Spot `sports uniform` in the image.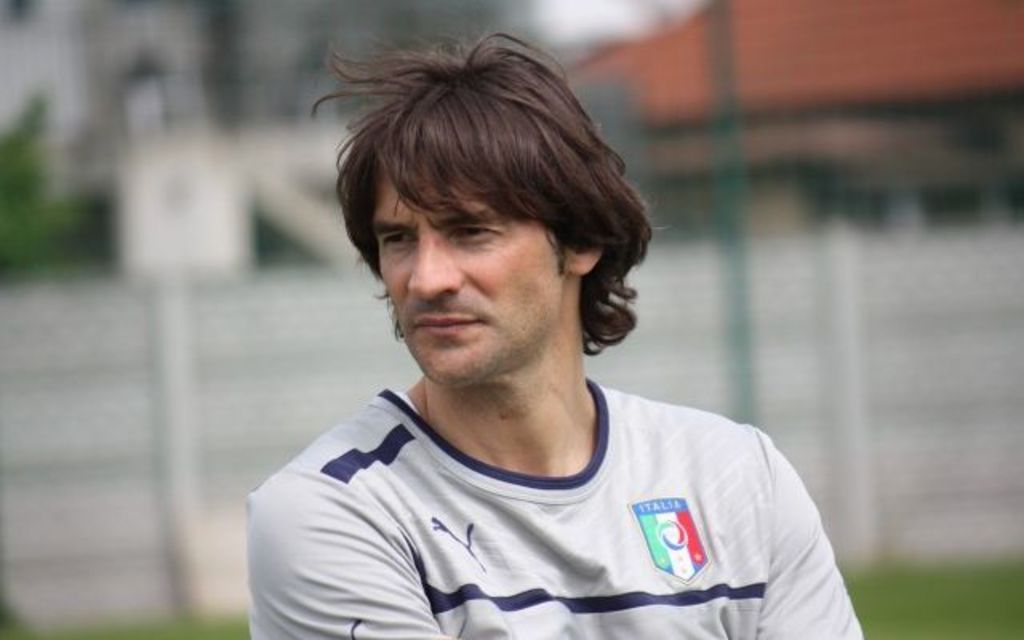
`sports uniform` found at [250,381,862,638].
